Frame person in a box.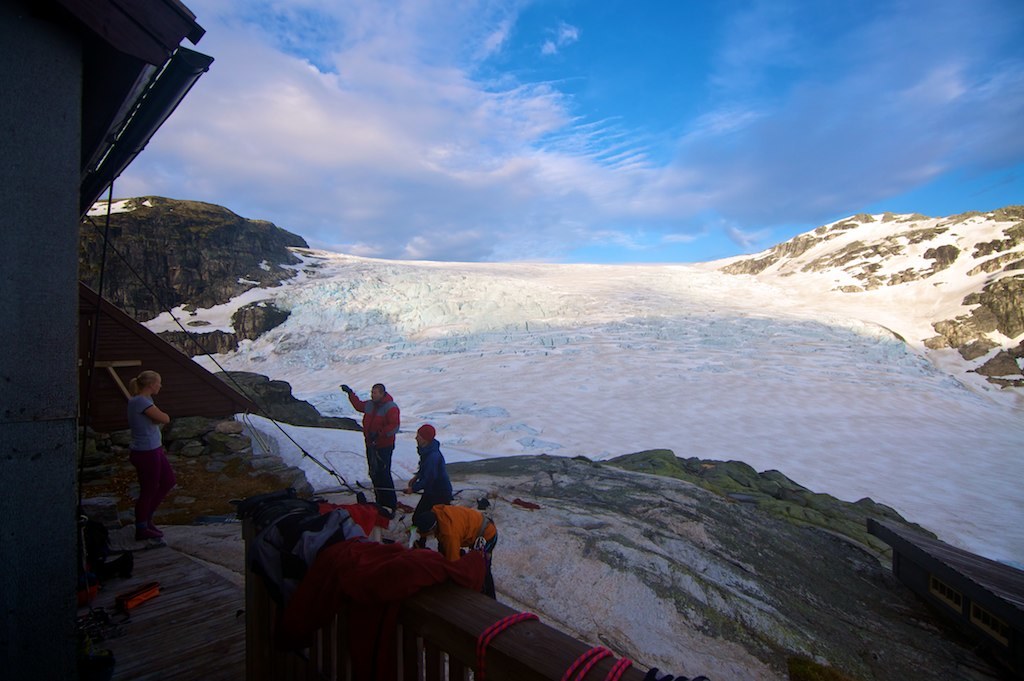
pyautogui.locateOnScreen(343, 379, 399, 509).
